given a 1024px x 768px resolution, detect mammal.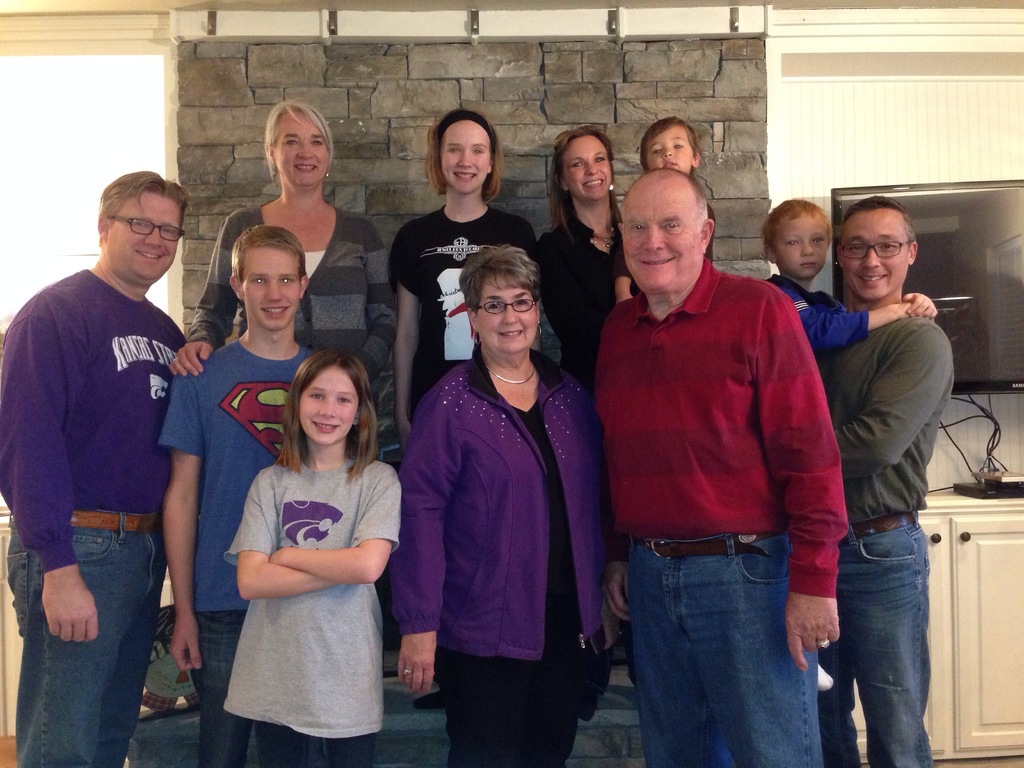
<region>381, 111, 543, 447</region>.
